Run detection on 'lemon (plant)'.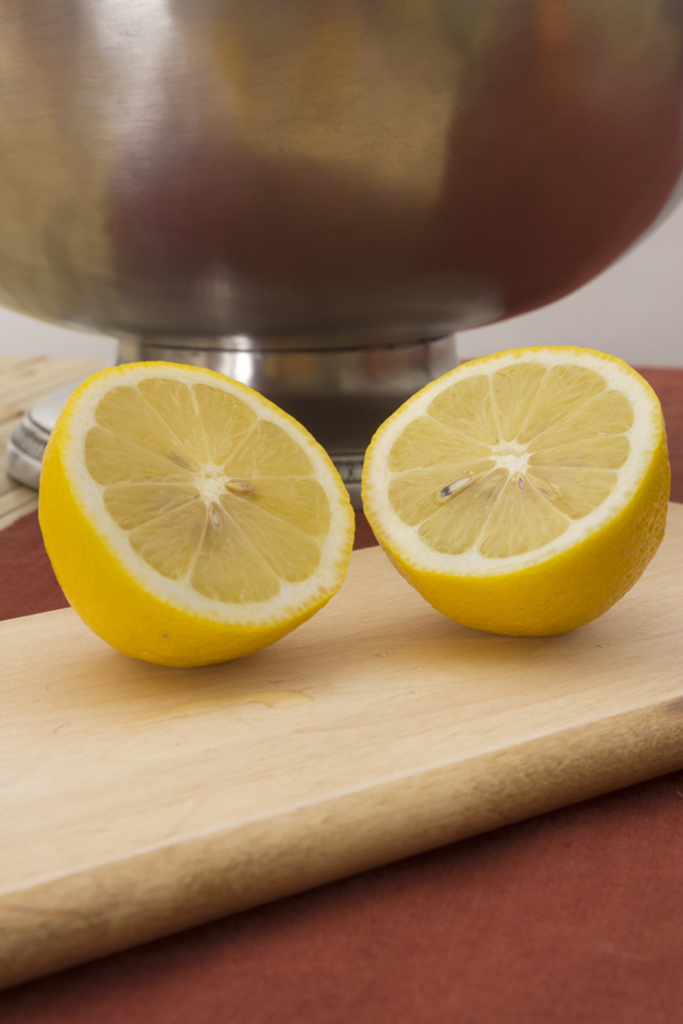
Result: crop(360, 342, 675, 640).
